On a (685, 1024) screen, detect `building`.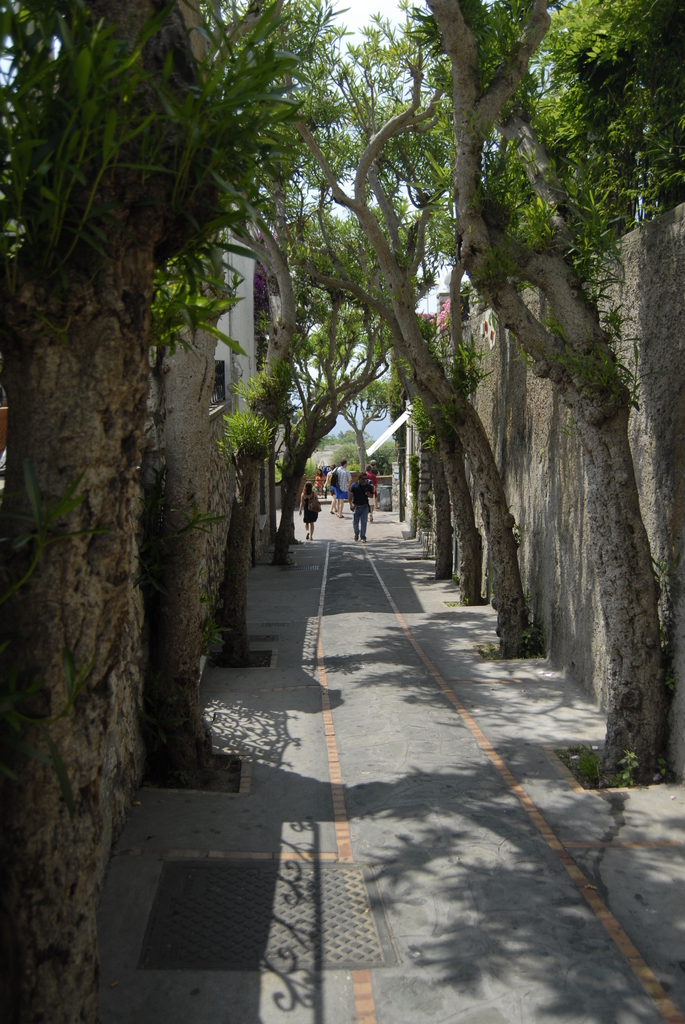
box(155, 239, 276, 559).
